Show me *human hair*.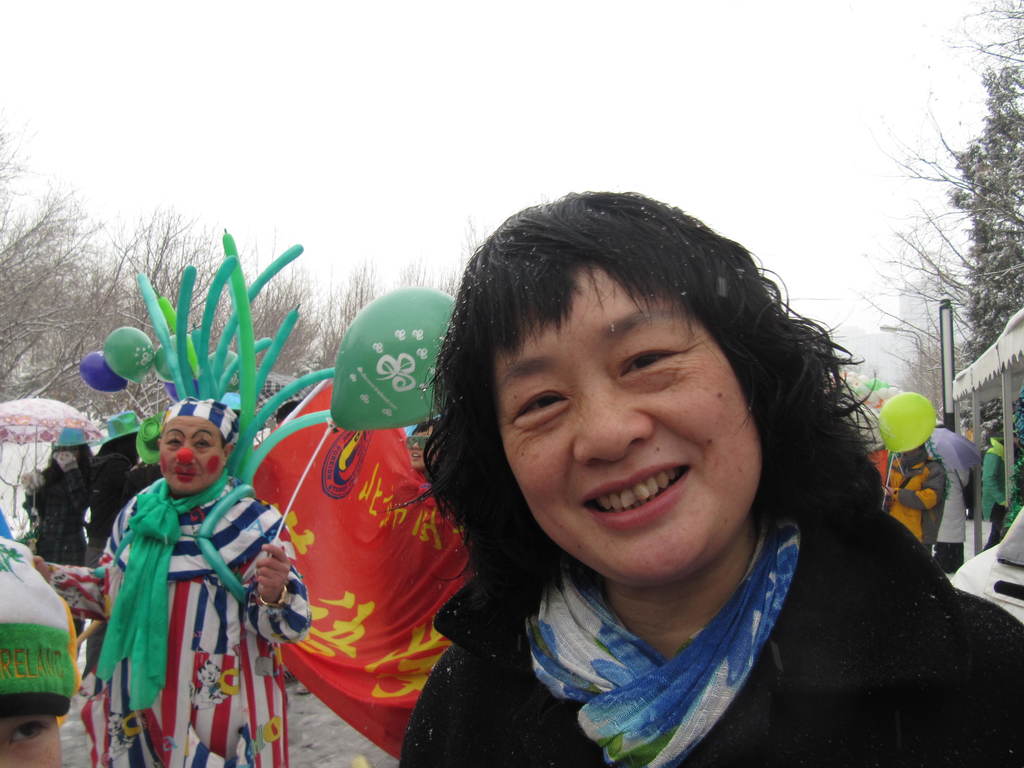
*human hair* is here: BBox(438, 200, 858, 598).
